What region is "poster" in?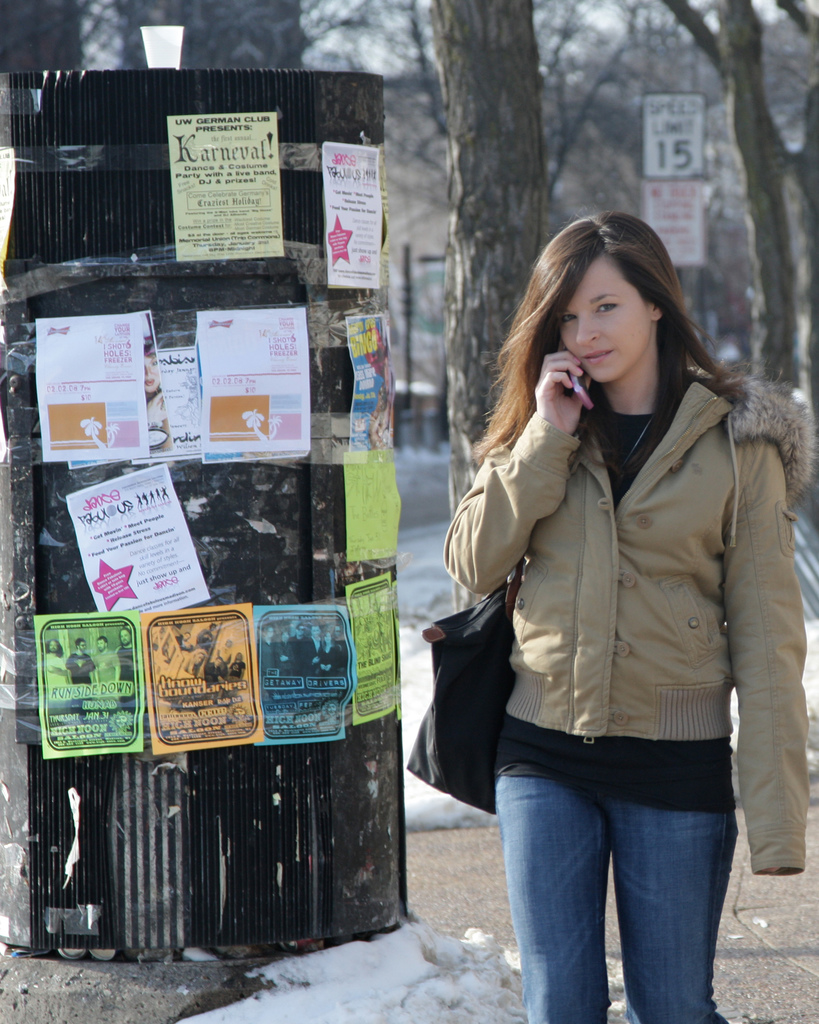
x1=143, y1=597, x2=260, y2=751.
